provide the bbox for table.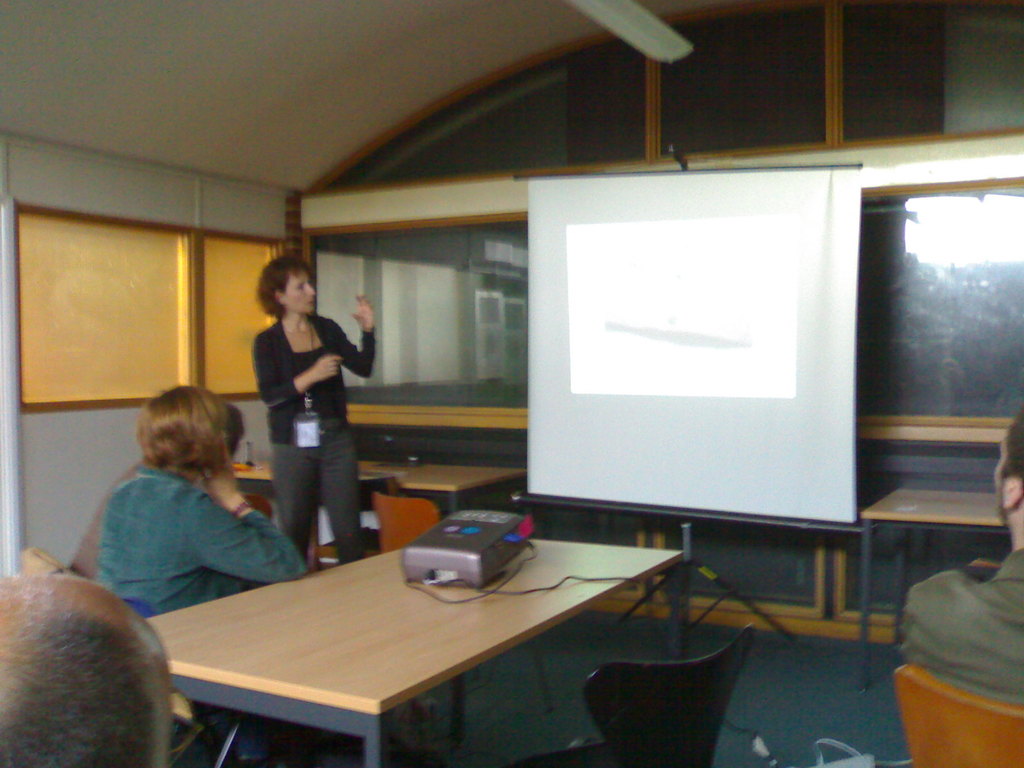
[225, 452, 525, 525].
